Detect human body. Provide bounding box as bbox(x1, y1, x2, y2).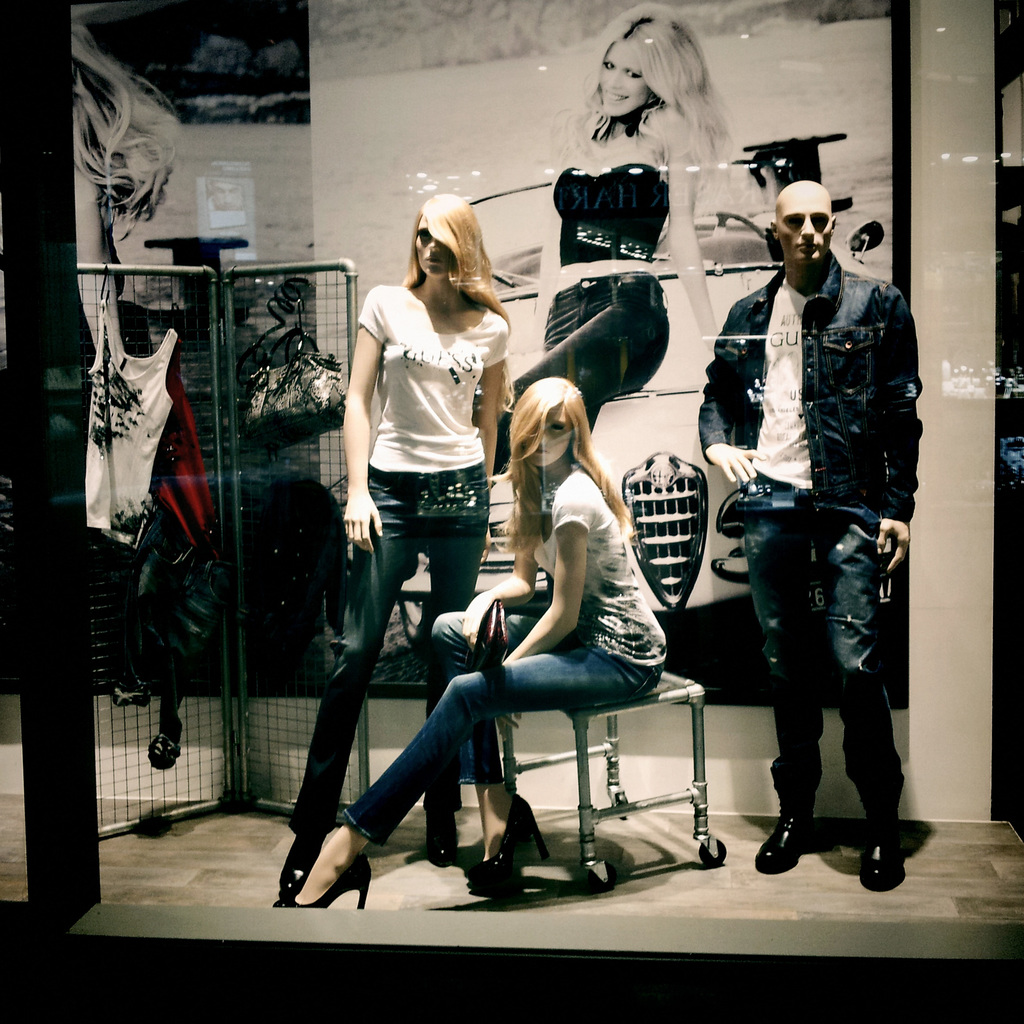
bbox(273, 191, 514, 889).
